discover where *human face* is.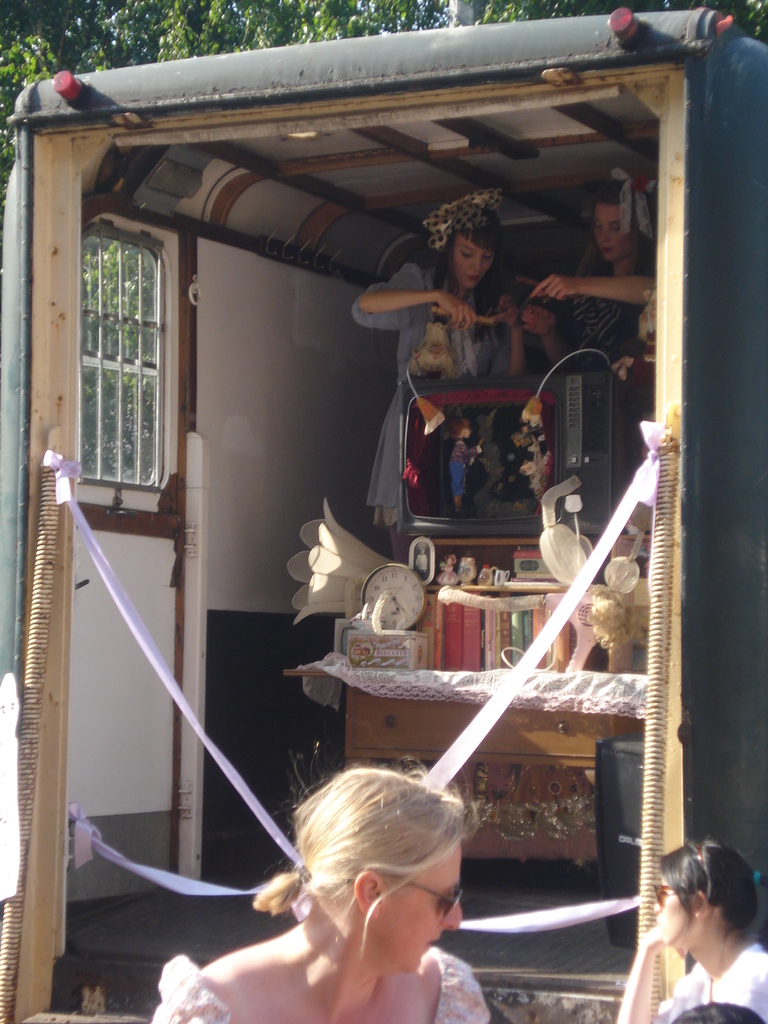
Discovered at BBox(591, 195, 636, 259).
